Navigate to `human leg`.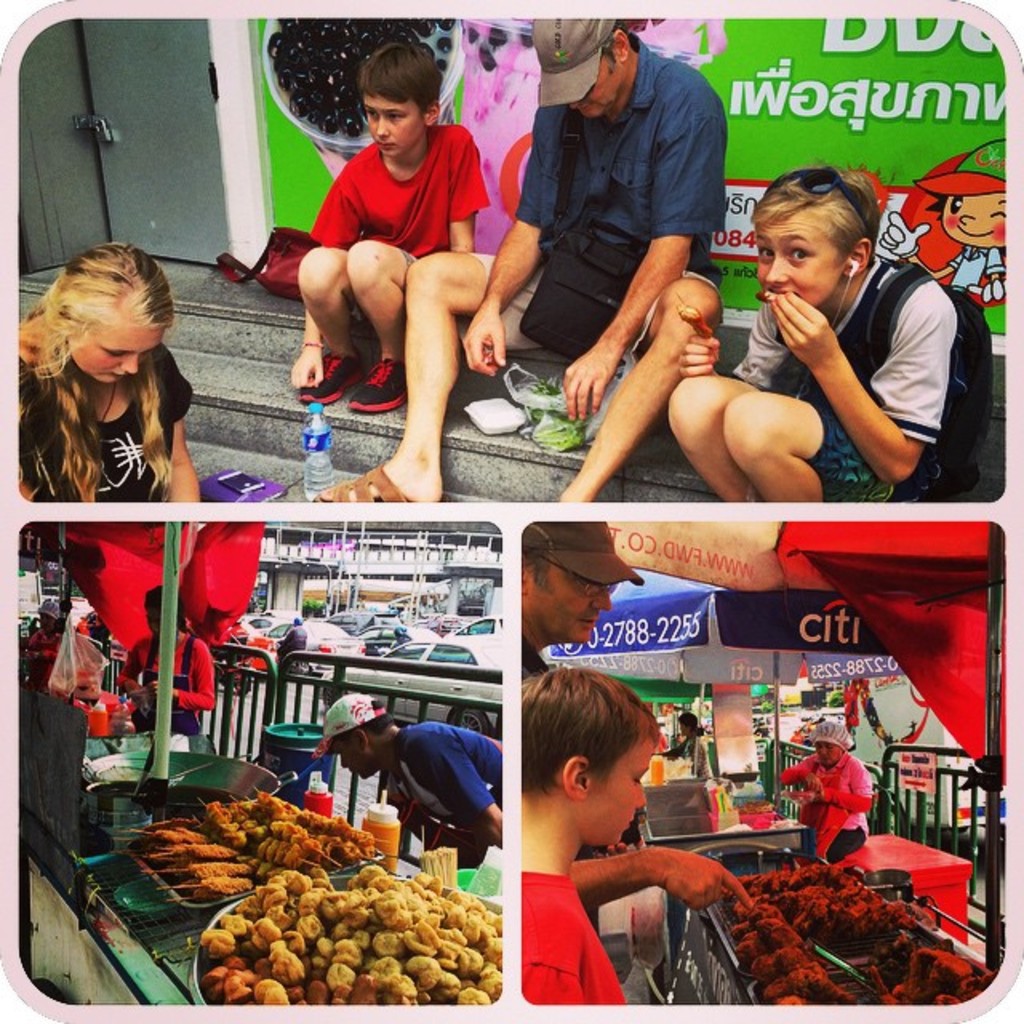
Navigation target: <bbox>350, 237, 424, 403</bbox>.
